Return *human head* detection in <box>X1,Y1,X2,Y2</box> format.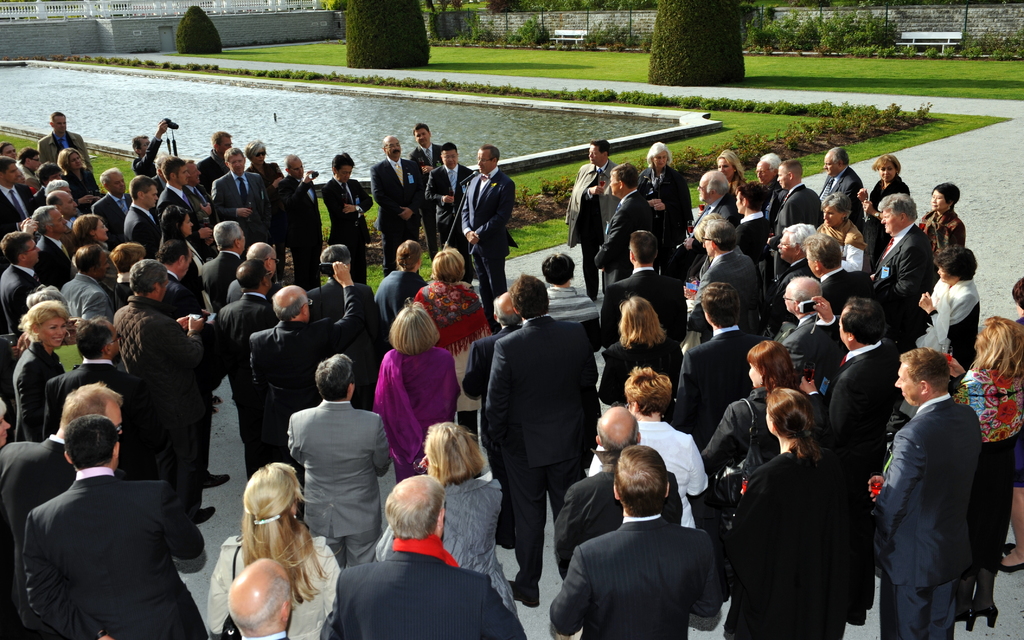
<box>46,179,71,197</box>.
